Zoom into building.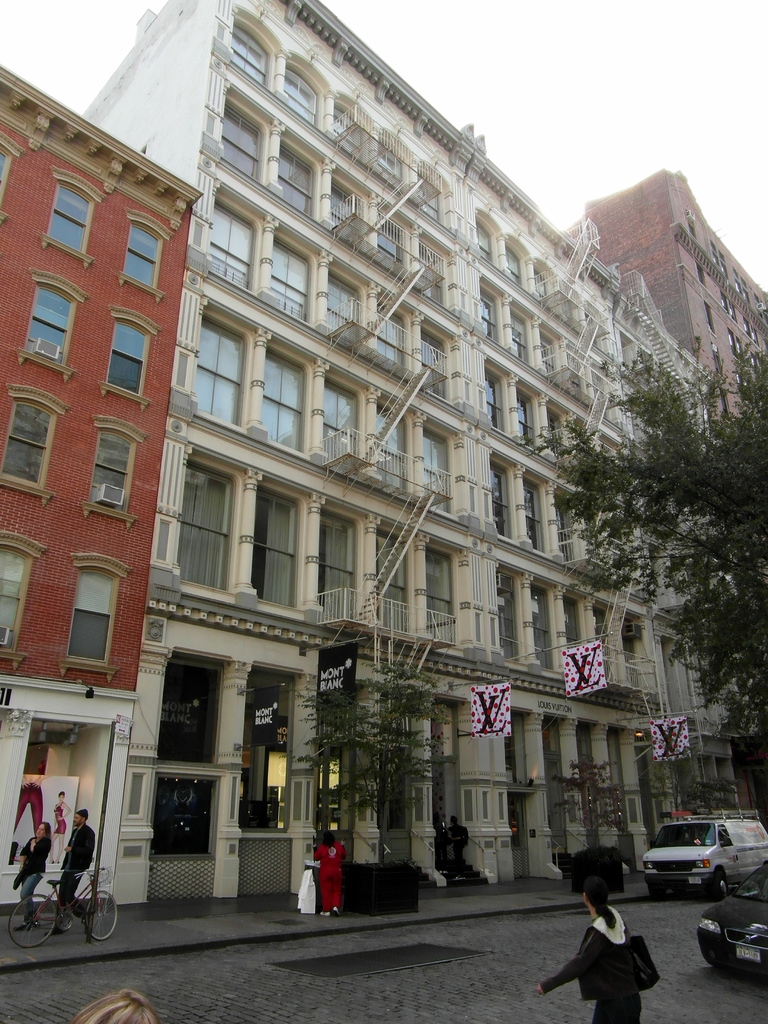
Zoom target: Rect(68, 0, 692, 908).
